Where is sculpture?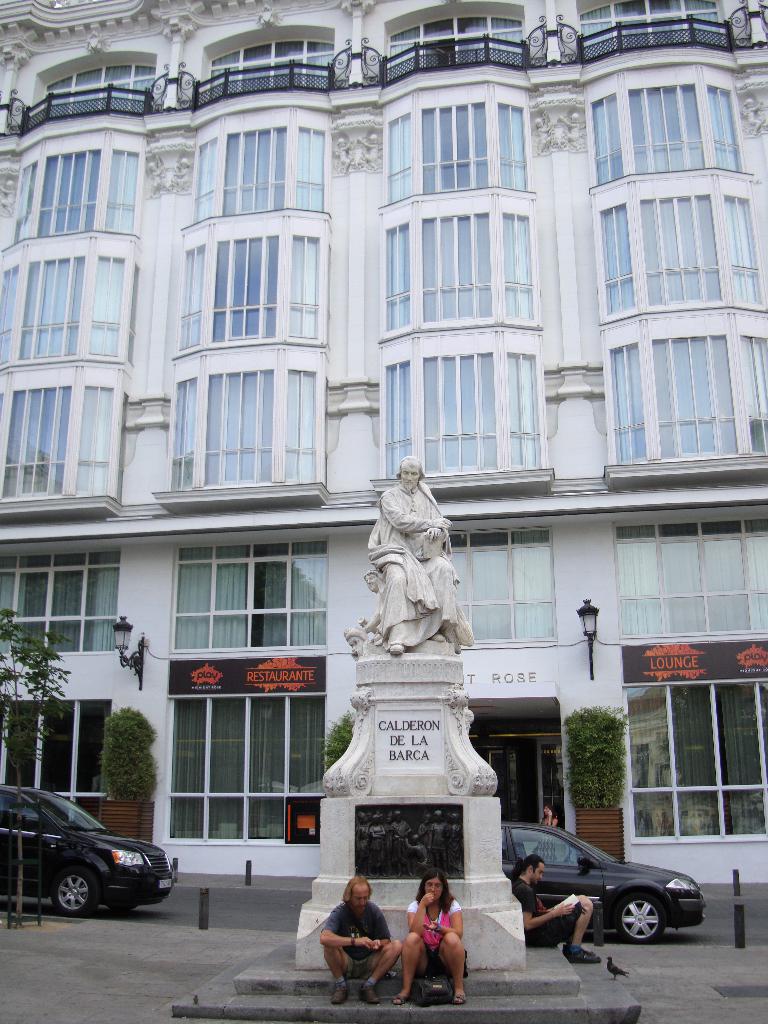
[0,175,20,214].
